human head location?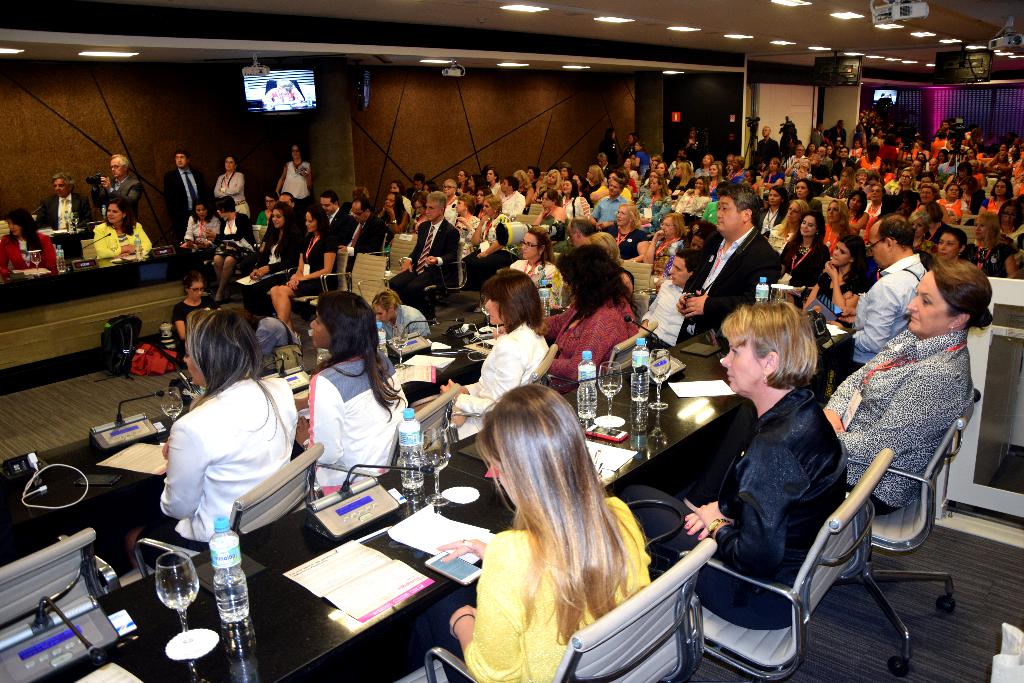
pyautogui.locateOnScreen(180, 308, 258, 390)
